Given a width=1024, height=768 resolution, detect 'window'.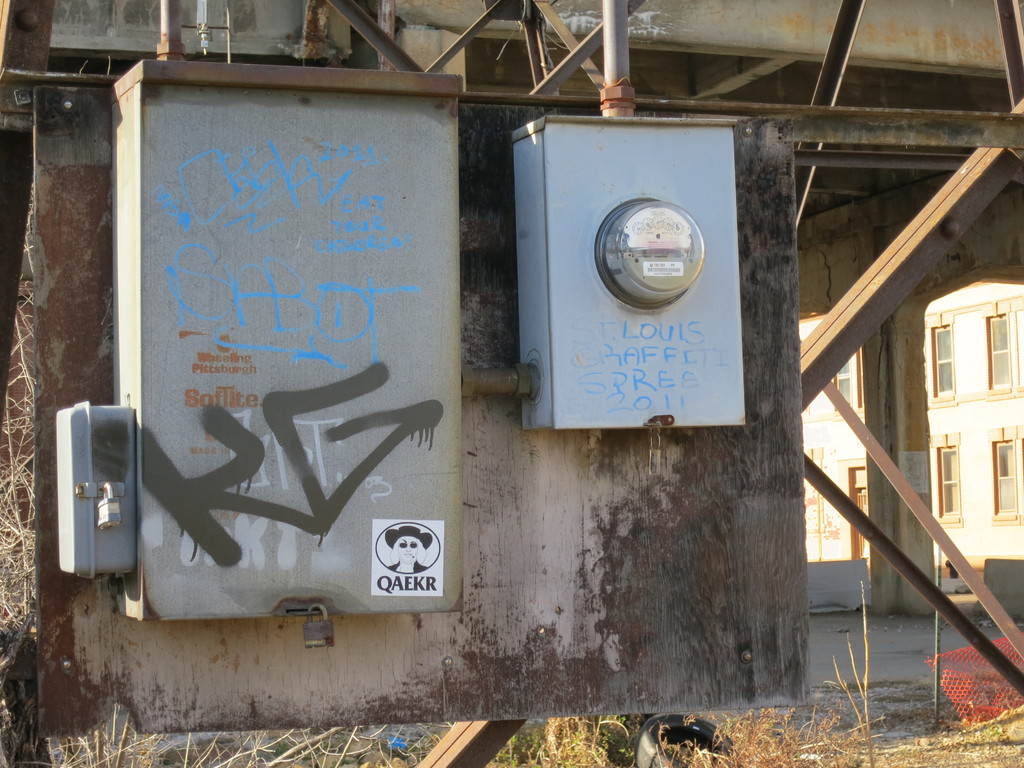
{"x1": 932, "y1": 327, "x2": 948, "y2": 395}.
